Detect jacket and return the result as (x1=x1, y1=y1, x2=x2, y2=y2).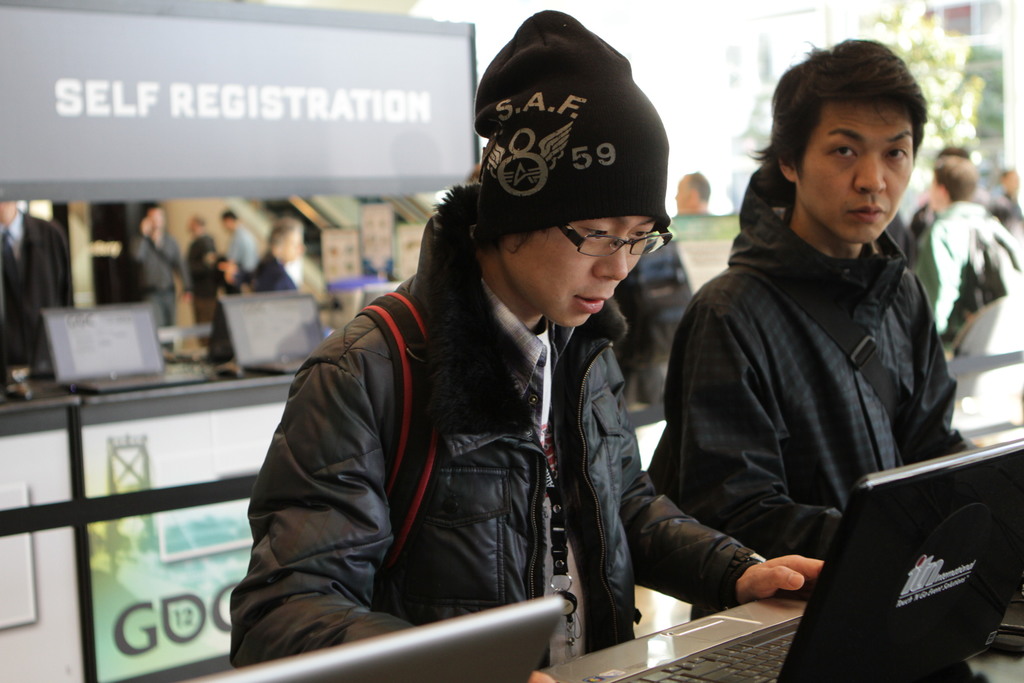
(x1=661, y1=160, x2=955, y2=602).
